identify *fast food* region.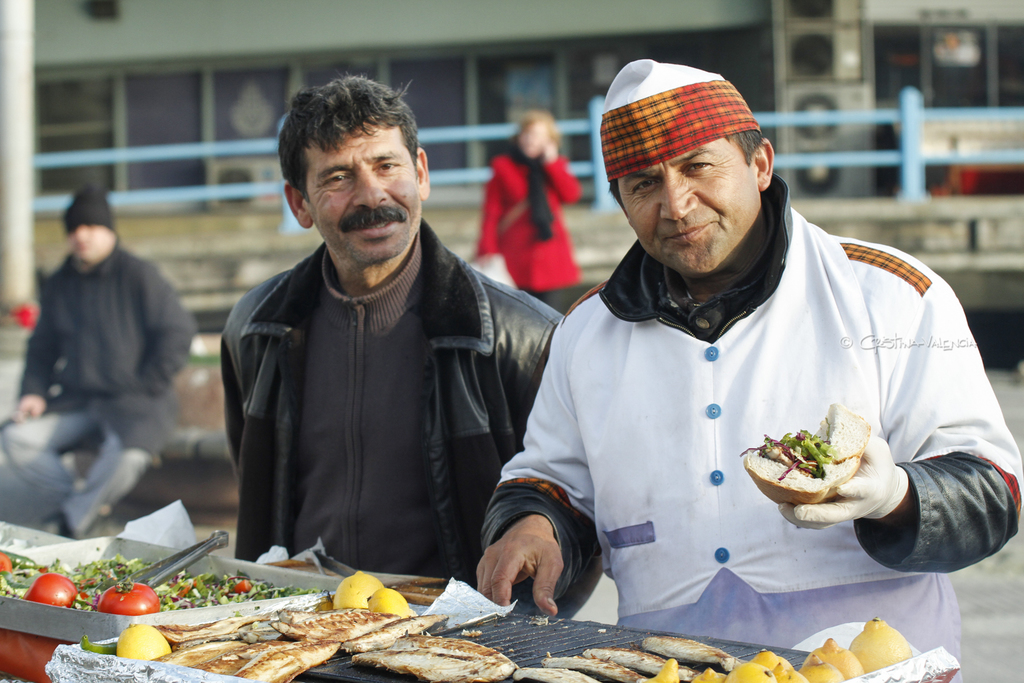
Region: left=115, top=627, right=171, bottom=656.
